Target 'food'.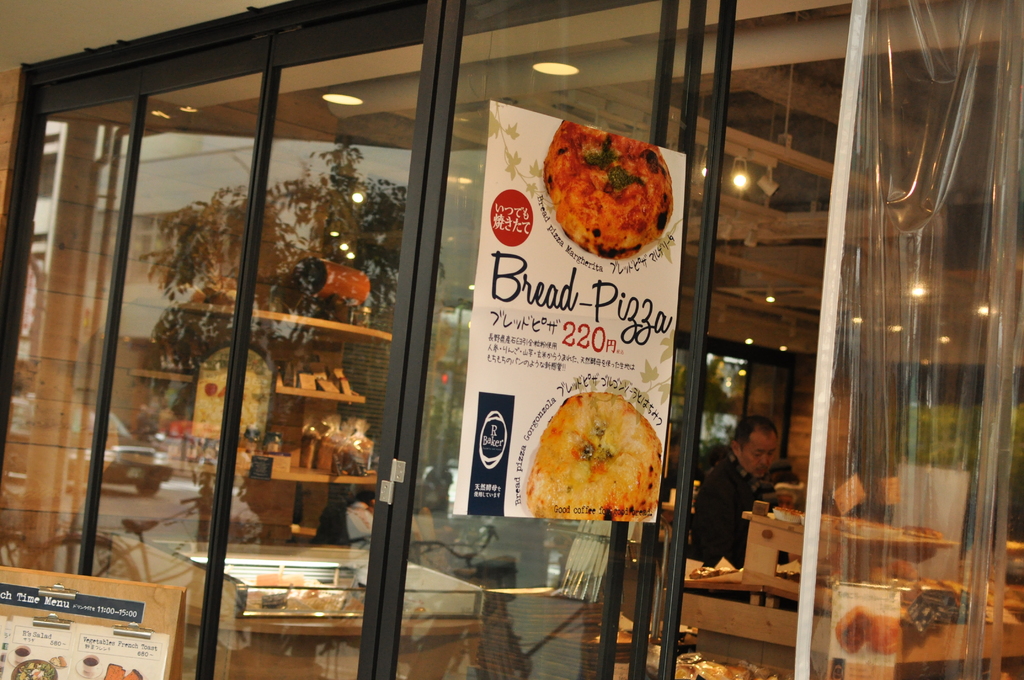
Target region: rect(835, 605, 873, 652).
